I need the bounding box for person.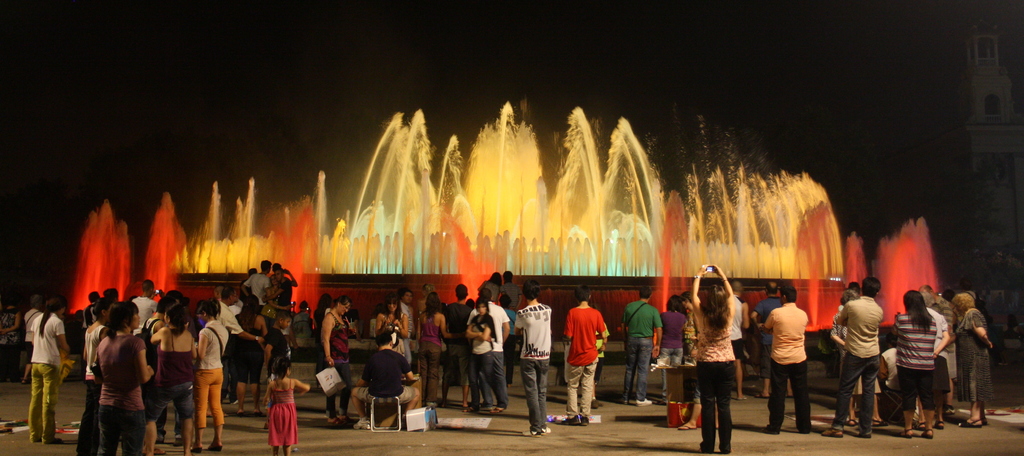
Here it is: <box>316,294,332,322</box>.
